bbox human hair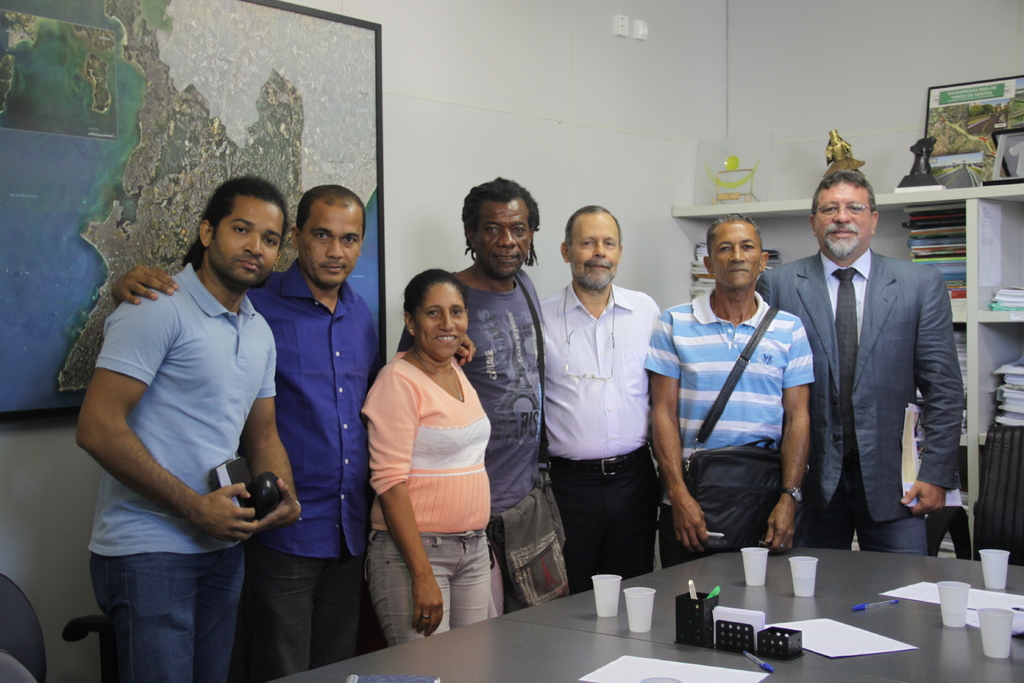
Rect(180, 174, 289, 274)
